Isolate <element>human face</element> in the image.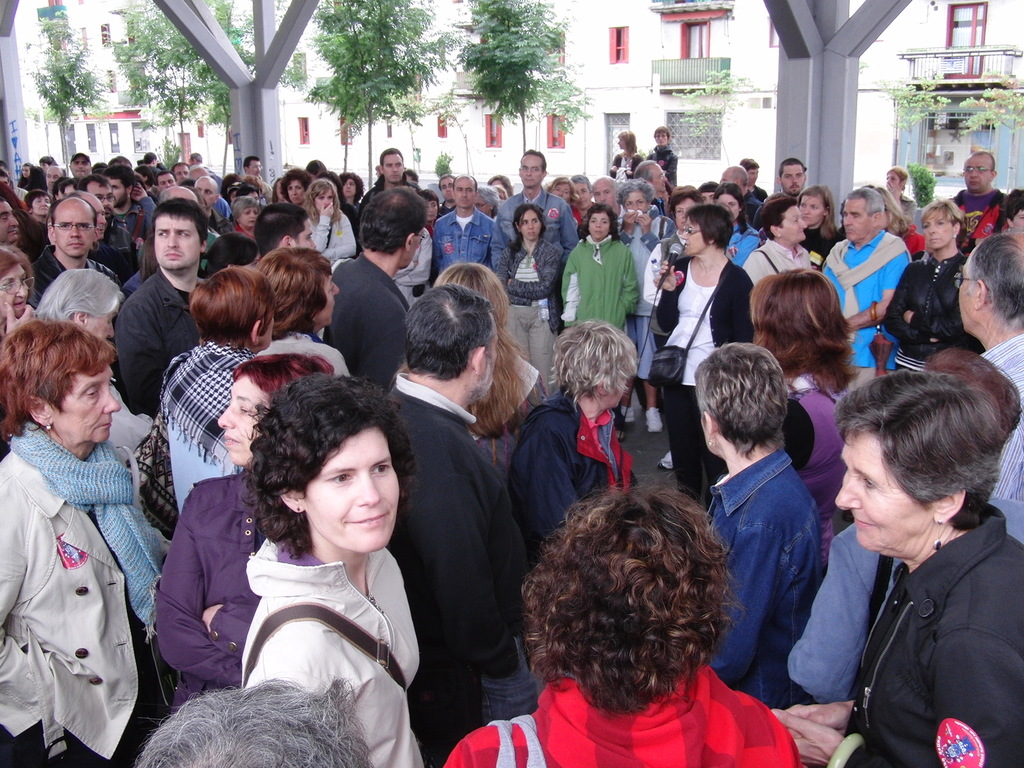
Isolated region: crop(154, 209, 202, 270).
